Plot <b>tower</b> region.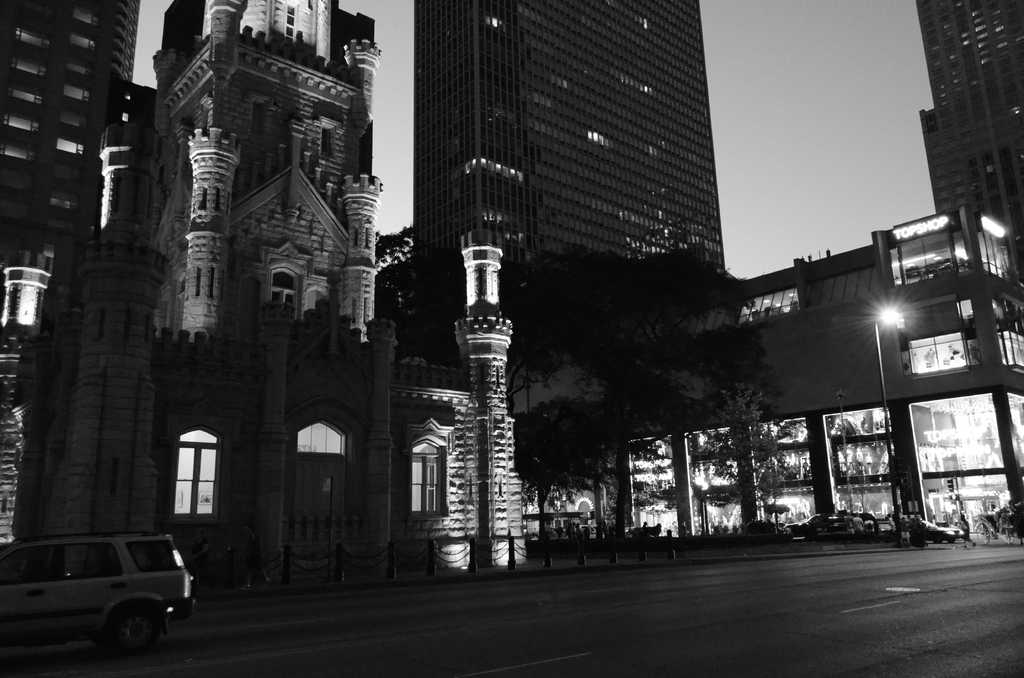
Plotted at (left=6, top=0, right=148, bottom=218).
